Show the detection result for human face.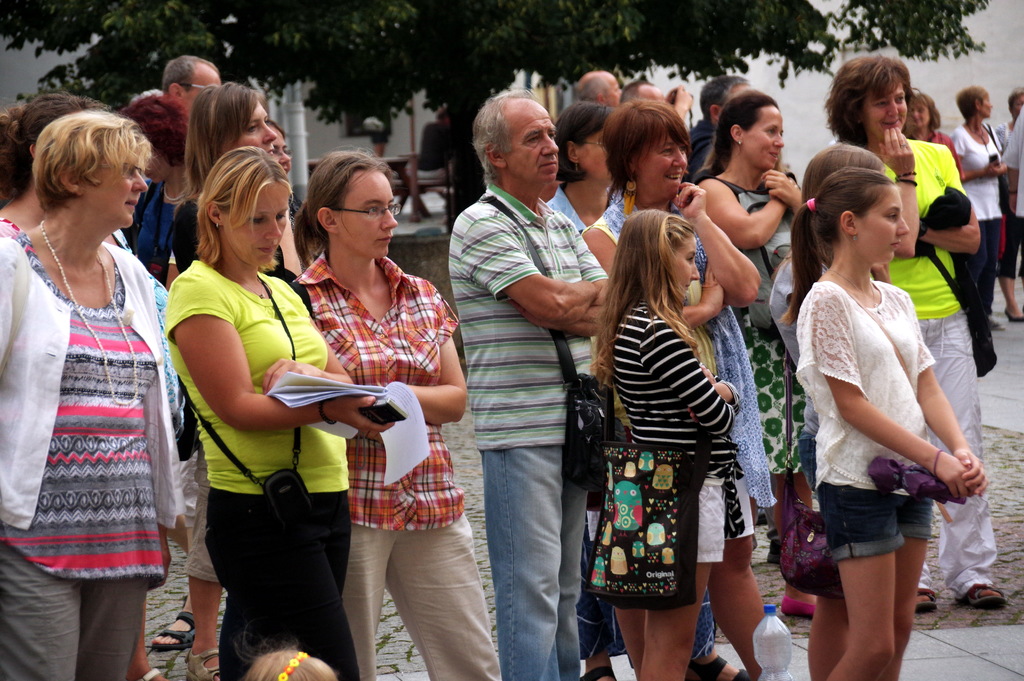
bbox=(500, 99, 557, 183).
